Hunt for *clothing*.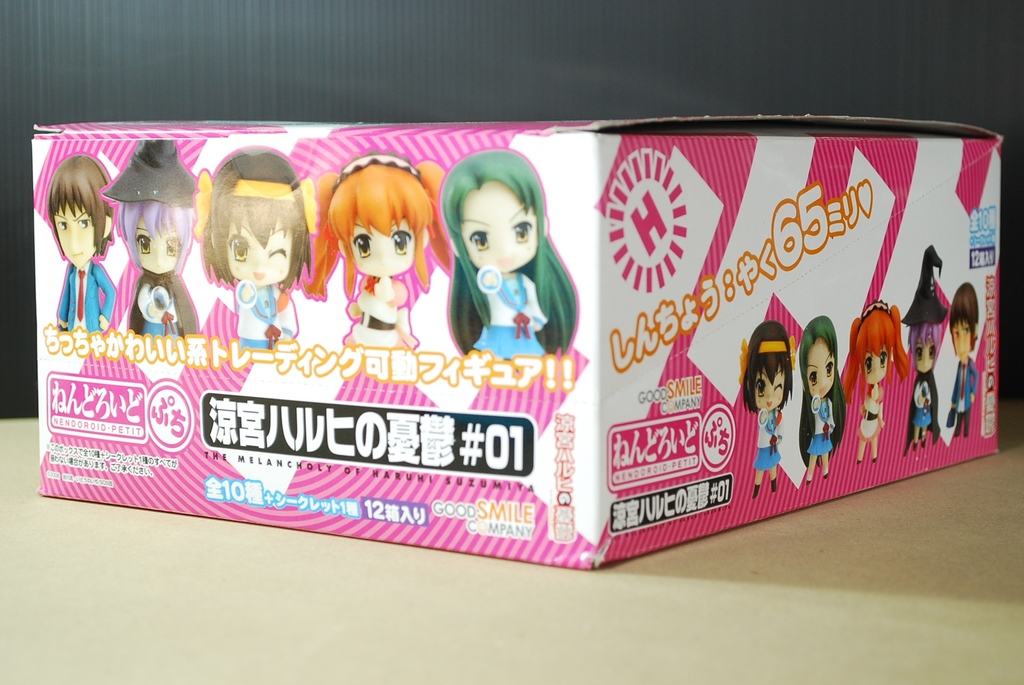
Hunted down at select_region(134, 272, 206, 344).
